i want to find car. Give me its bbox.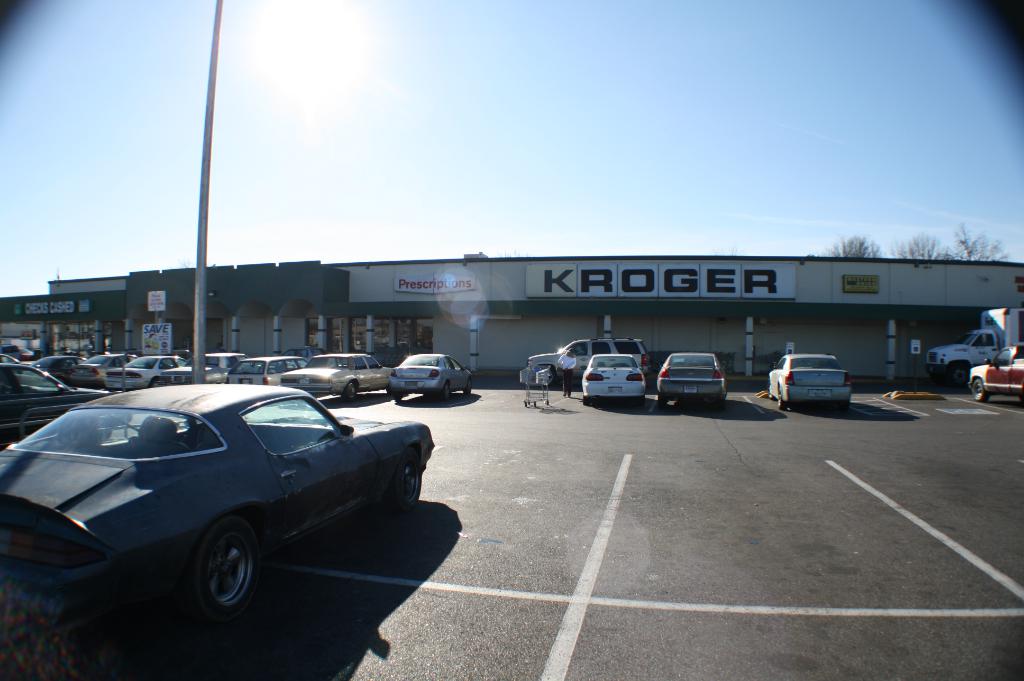
[650,352,726,403].
